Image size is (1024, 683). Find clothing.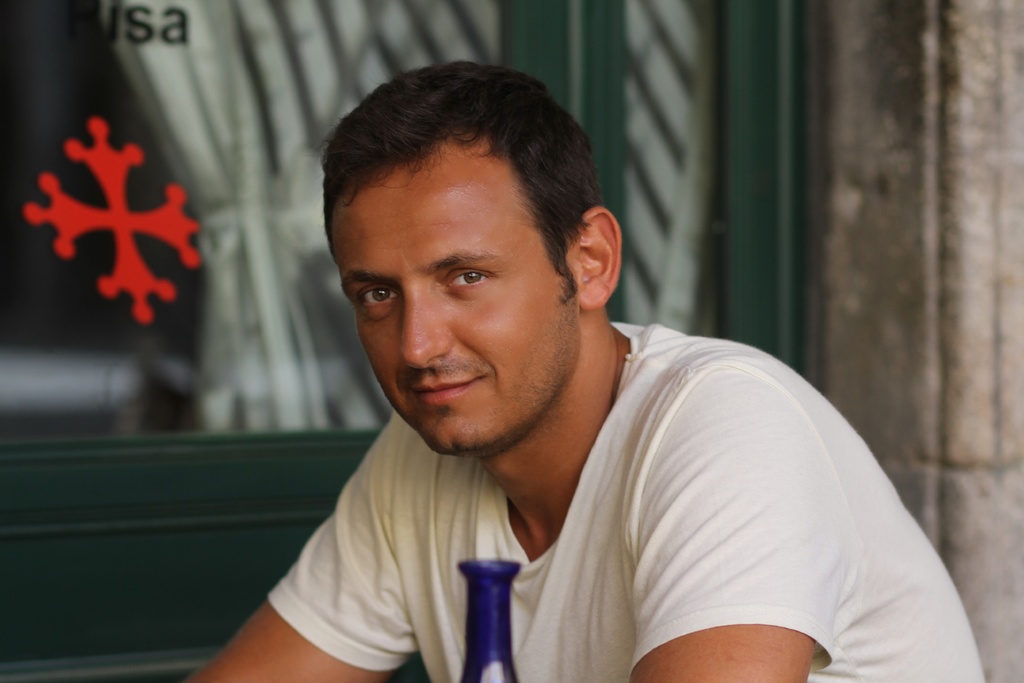
(269,323,987,682).
